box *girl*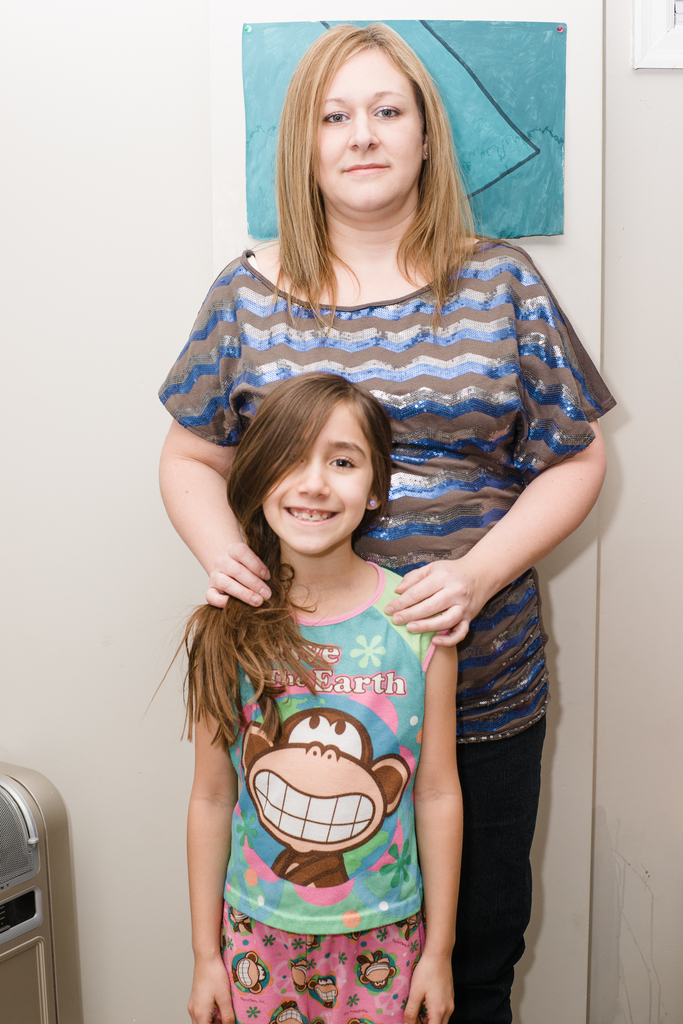
x1=140, y1=371, x2=458, y2=1023
